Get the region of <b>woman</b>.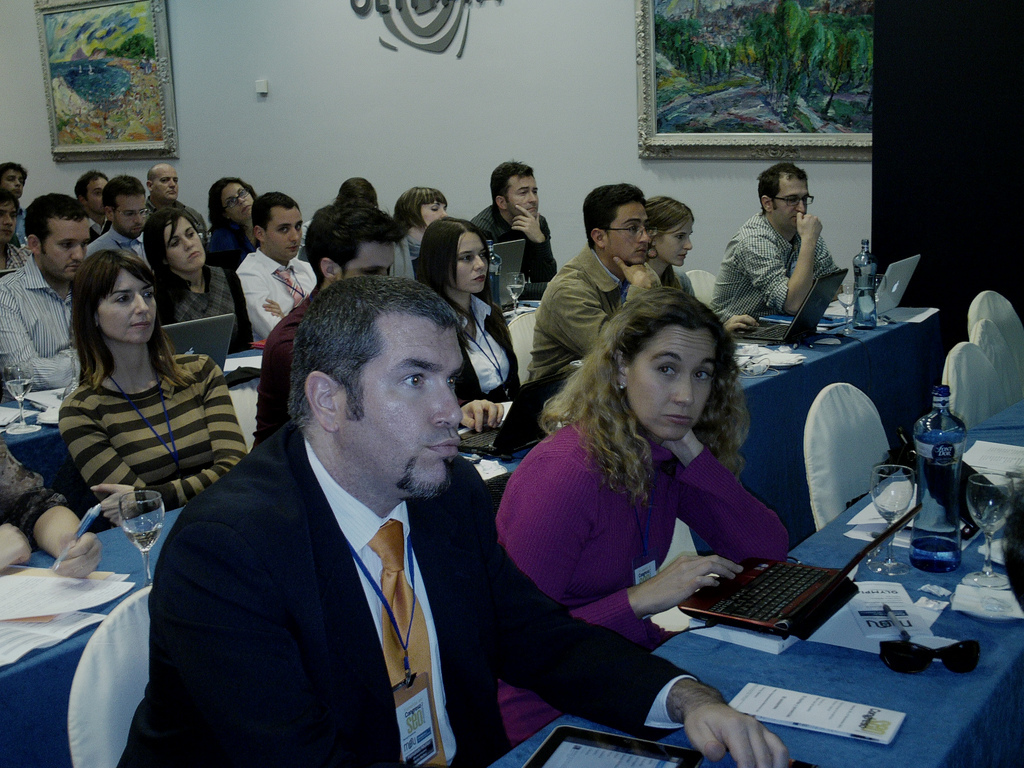
bbox=(627, 192, 750, 340).
